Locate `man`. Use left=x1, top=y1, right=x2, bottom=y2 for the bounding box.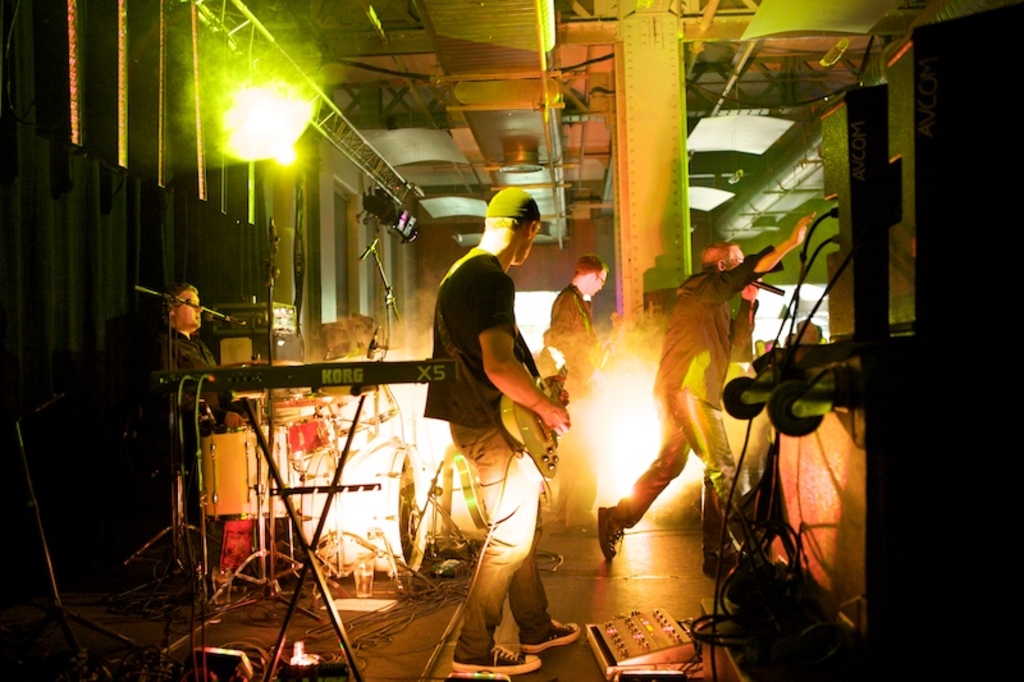
left=602, top=206, right=819, bottom=566.
